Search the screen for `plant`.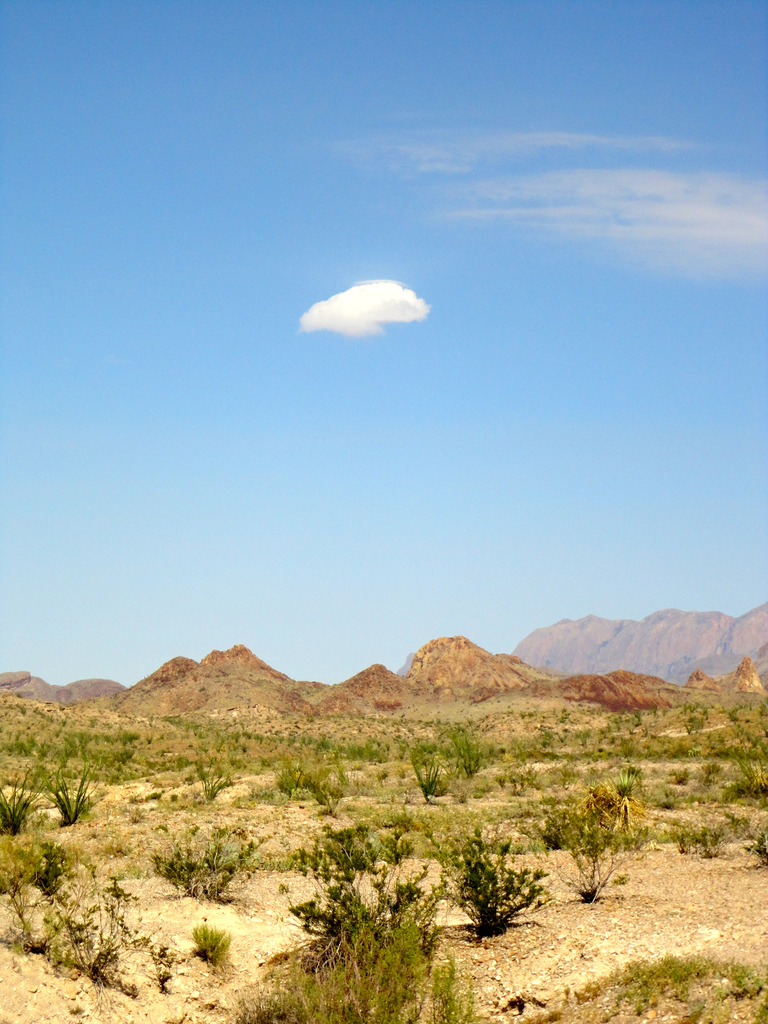
Found at x1=0 y1=756 x2=45 y2=835.
